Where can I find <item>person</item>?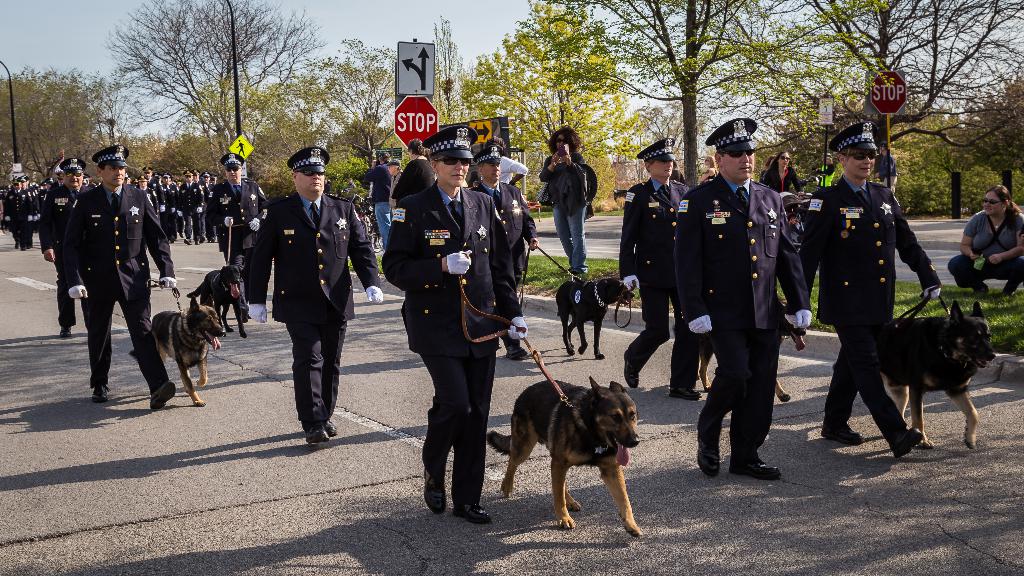
You can find it at region(680, 110, 816, 482).
